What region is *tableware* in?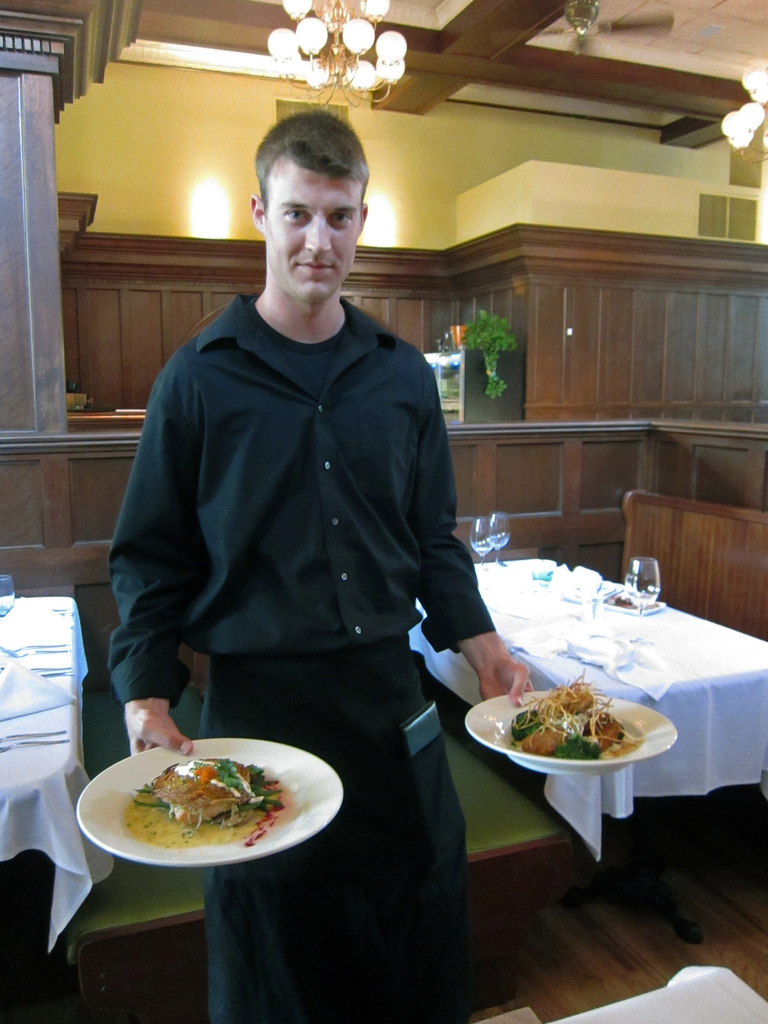
pyautogui.locateOnScreen(494, 506, 517, 569).
